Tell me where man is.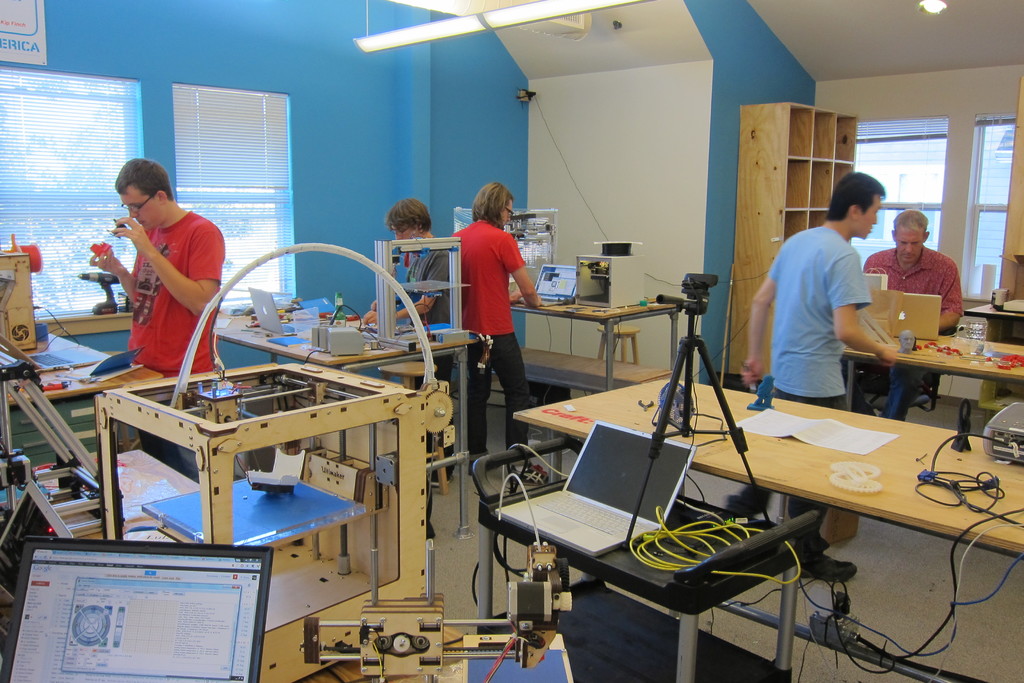
man is at box=[862, 211, 959, 418].
